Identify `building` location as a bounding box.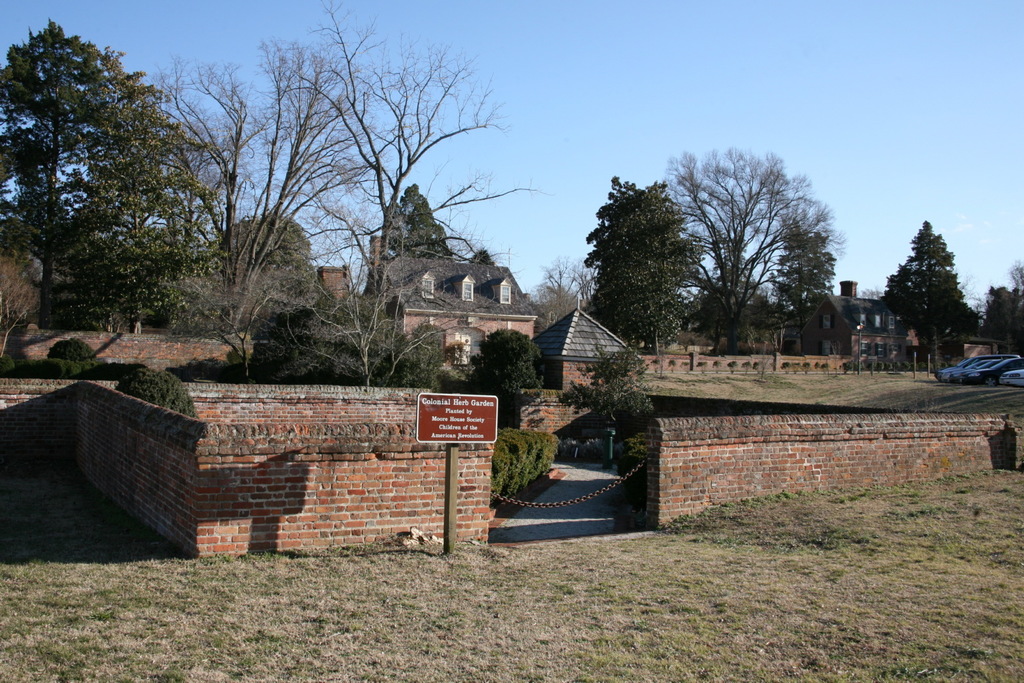
[x1=539, y1=305, x2=845, y2=386].
